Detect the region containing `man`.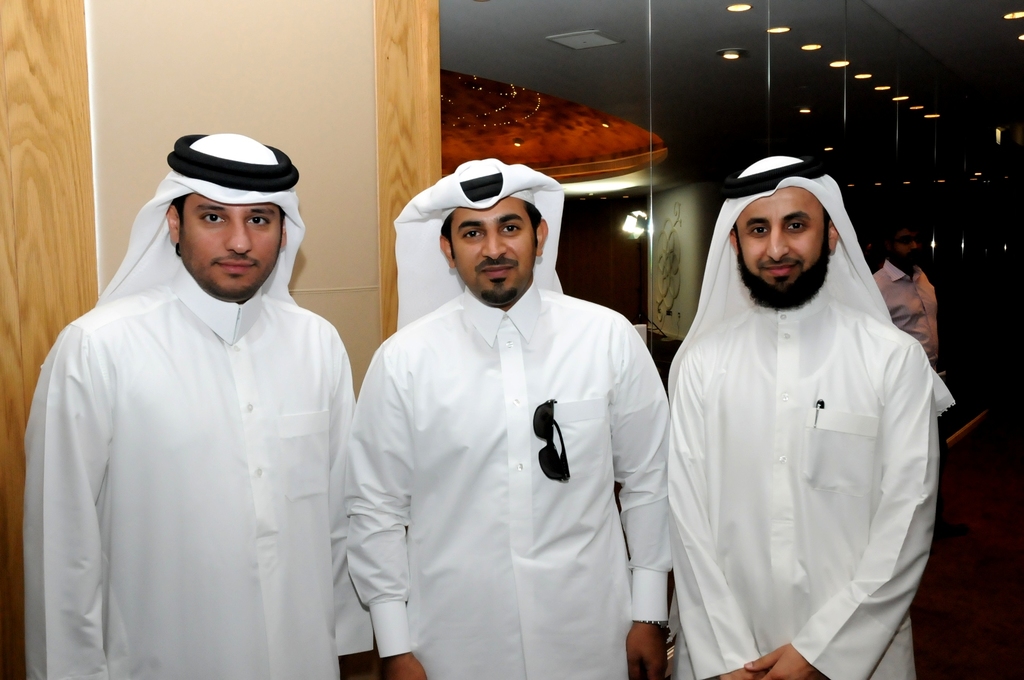
<box>668,149,956,674</box>.
